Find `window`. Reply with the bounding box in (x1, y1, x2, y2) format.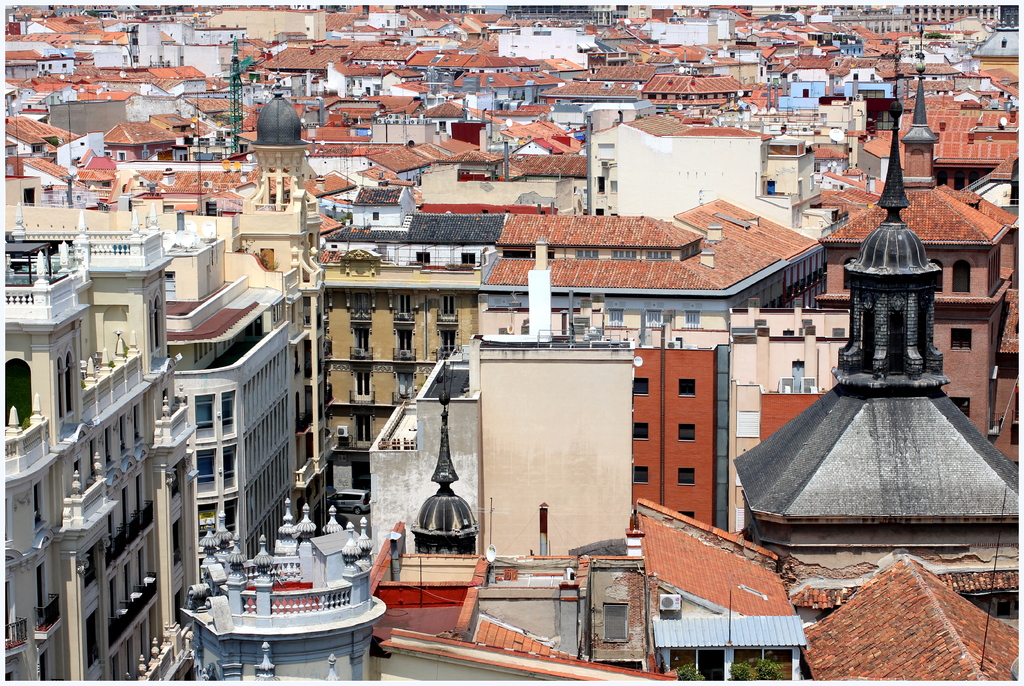
(604, 244, 640, 264).
